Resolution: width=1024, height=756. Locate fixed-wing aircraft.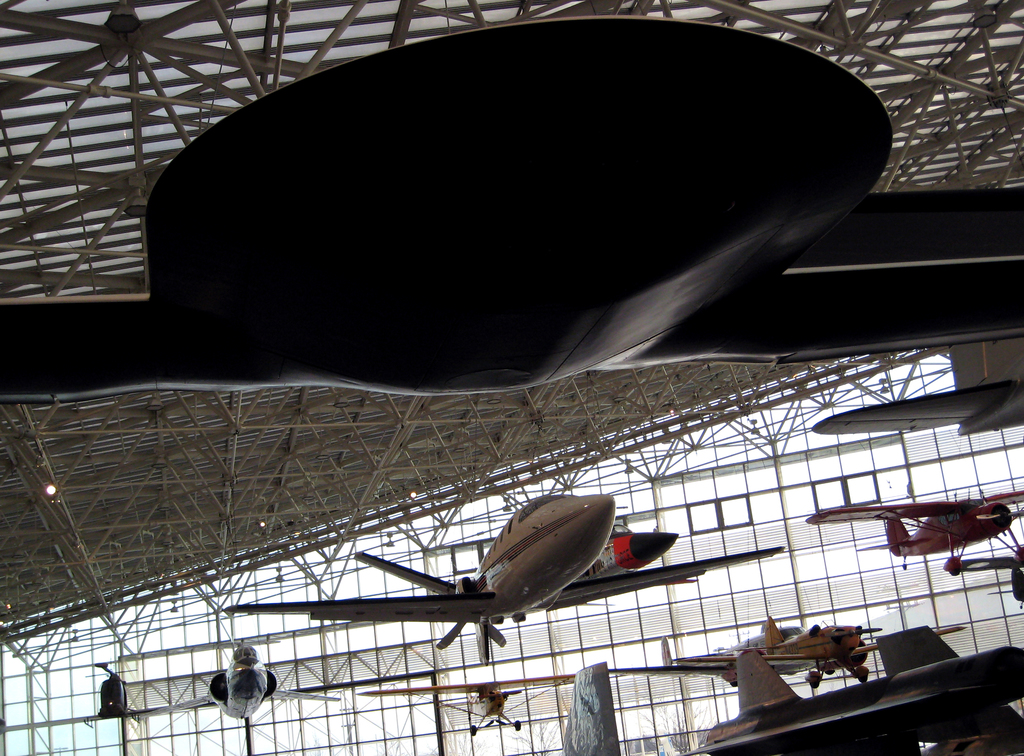
(left=804, top=484, right=1023, bottom=577).
